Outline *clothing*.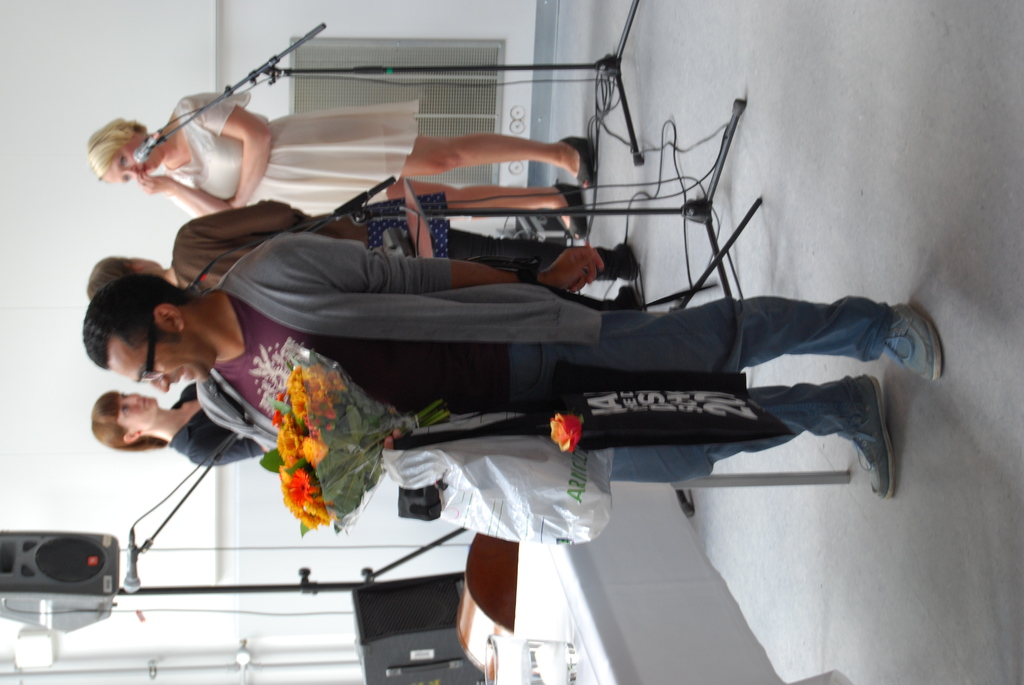
Outline: pyautogui.locateOnScreen(180, 189, 579, 286).
